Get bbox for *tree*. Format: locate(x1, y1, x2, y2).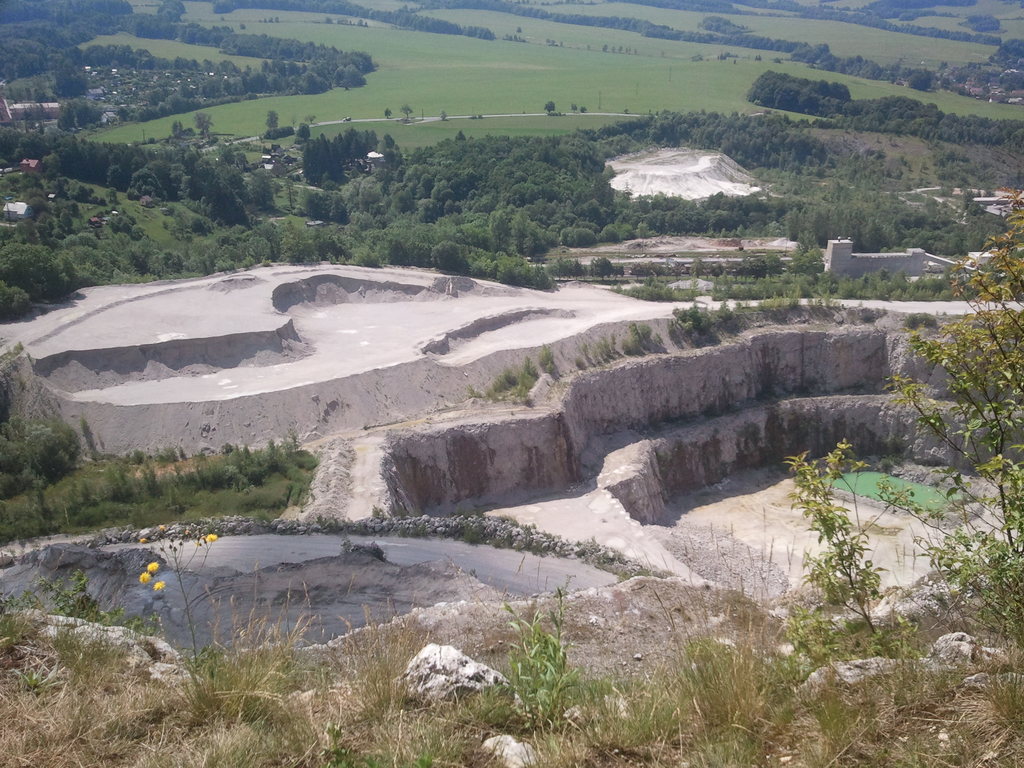
locate(543, 99, 555, 114).
